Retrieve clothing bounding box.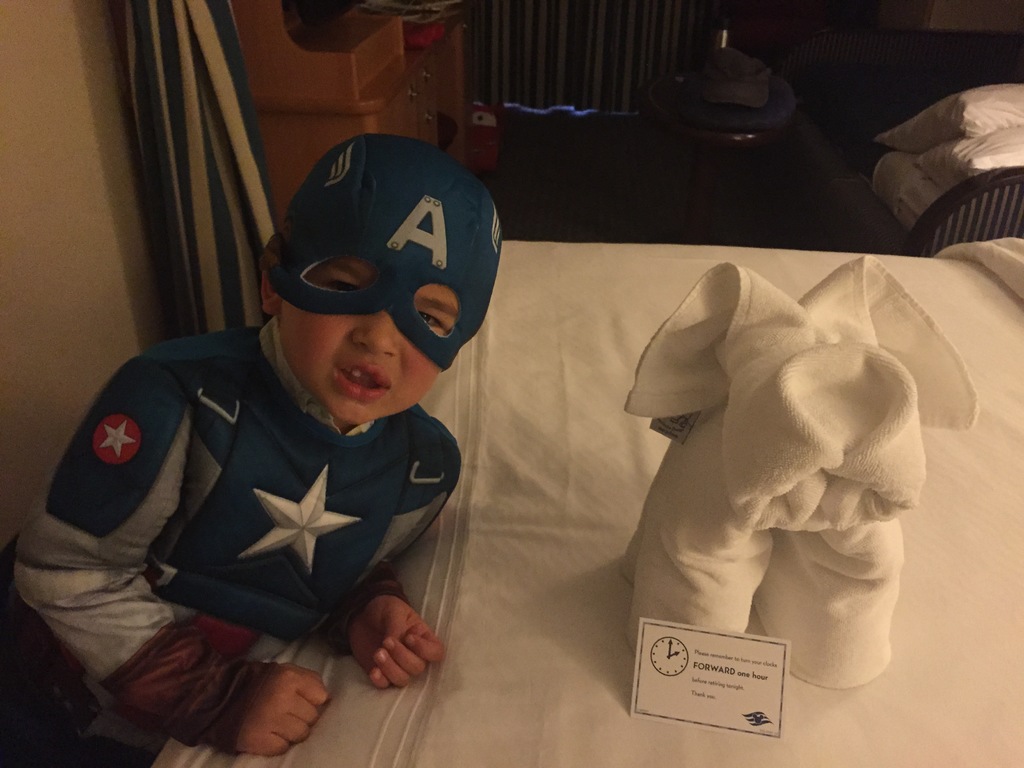
Bounding box: 20/301/488/734.
